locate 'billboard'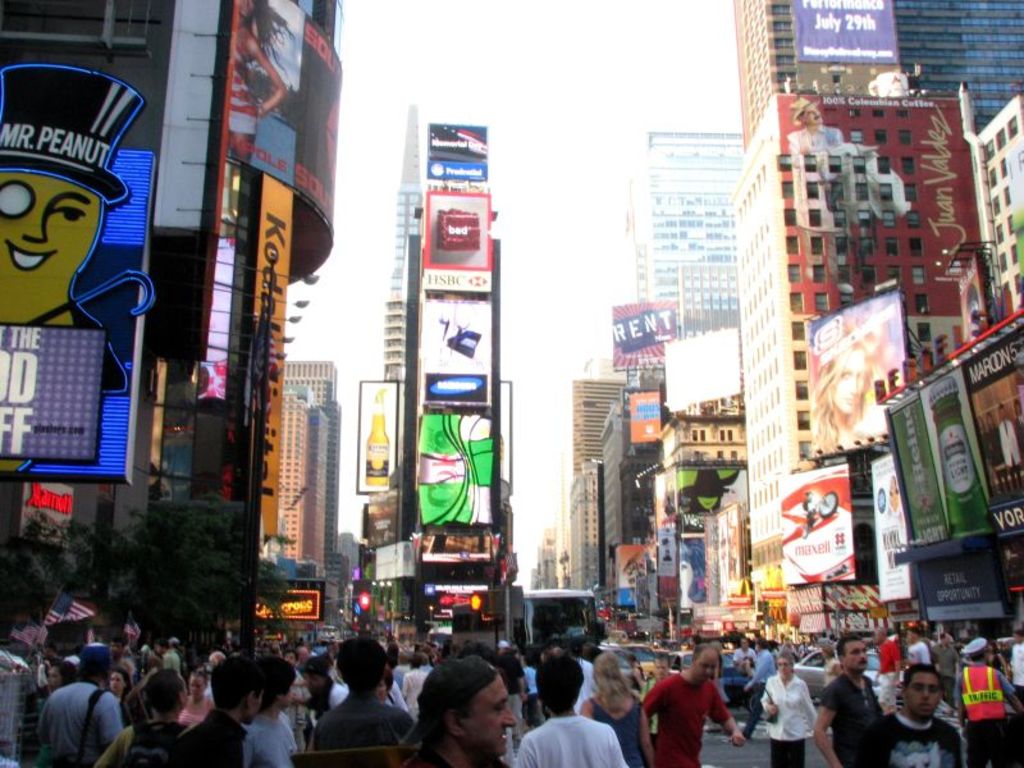
<box>419,287,493,406</box>
